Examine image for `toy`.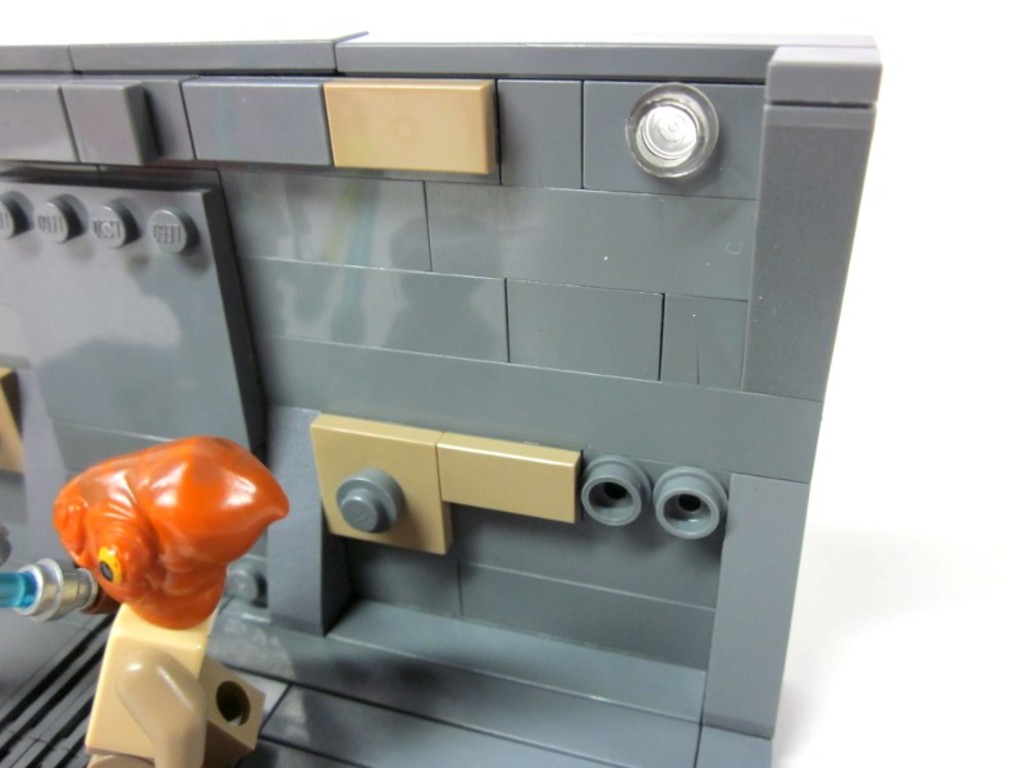
Examination result: <region>0, 435, 291, 767</region>.
